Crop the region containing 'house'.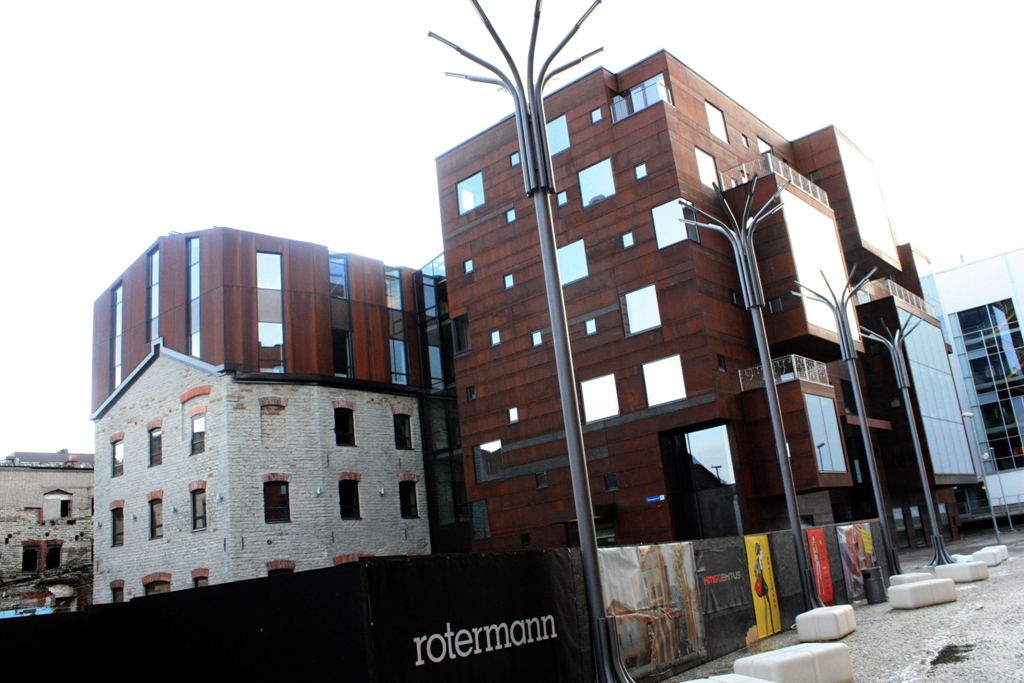
Crop region: 434,46,986,540.
